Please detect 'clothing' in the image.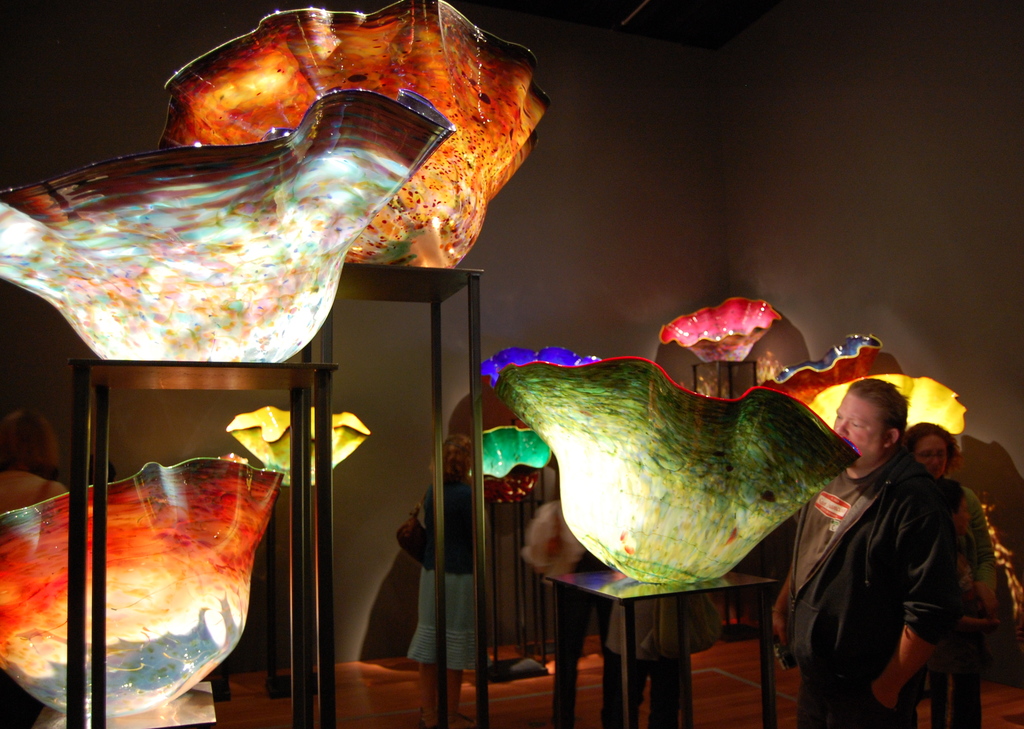
region(0, 464, 59, 515).
